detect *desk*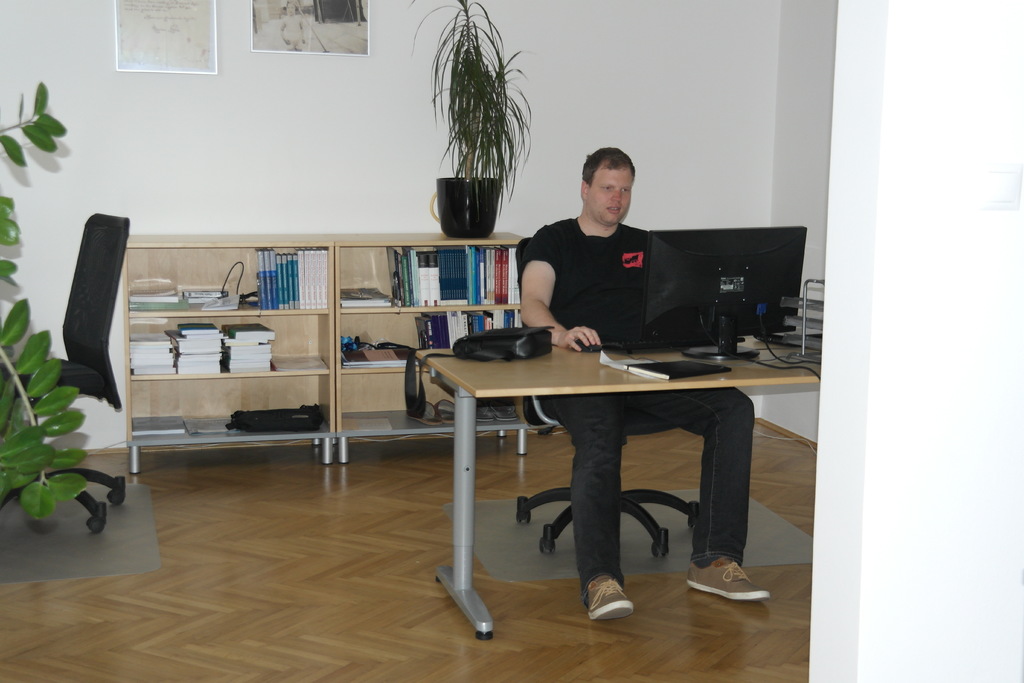
Rect(417, 350, 831, 632)
